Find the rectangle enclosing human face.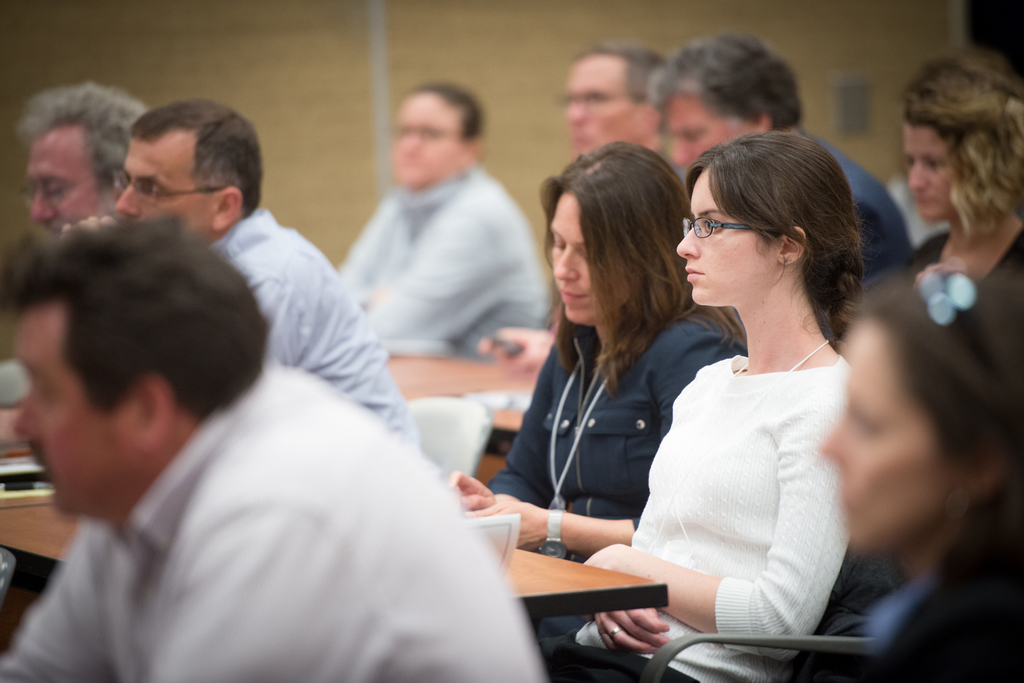
[10, 299, 147, 515].
